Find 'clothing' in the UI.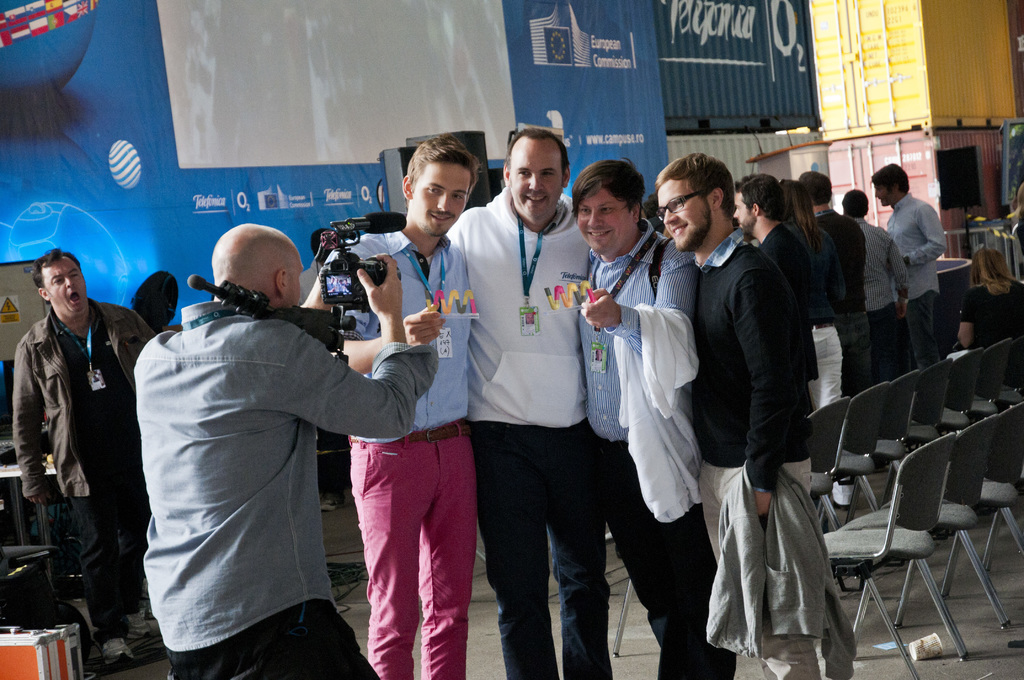
UI element at select_region(609, 306, 698, 524).
